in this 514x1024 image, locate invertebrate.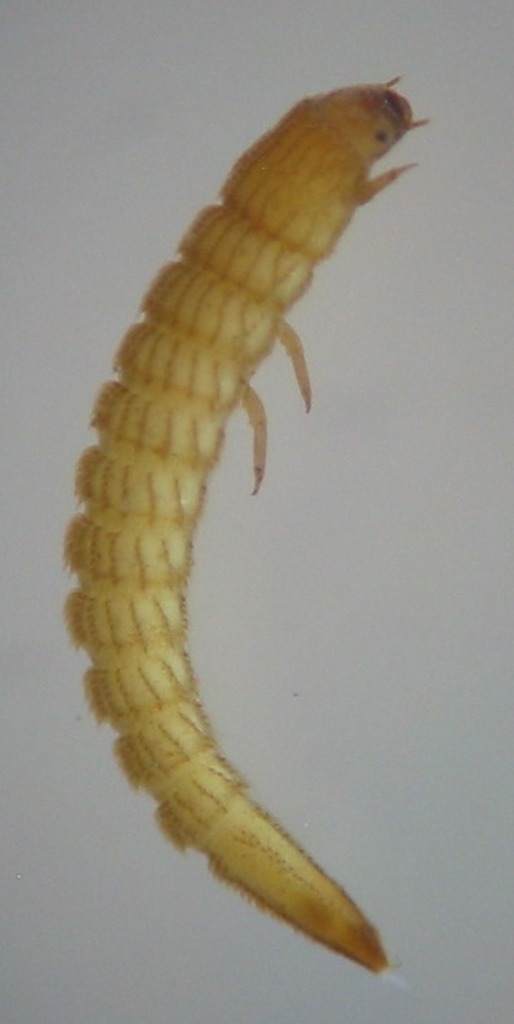
Bounding box: x1=63, y1=70, x2=430, y2=976.
